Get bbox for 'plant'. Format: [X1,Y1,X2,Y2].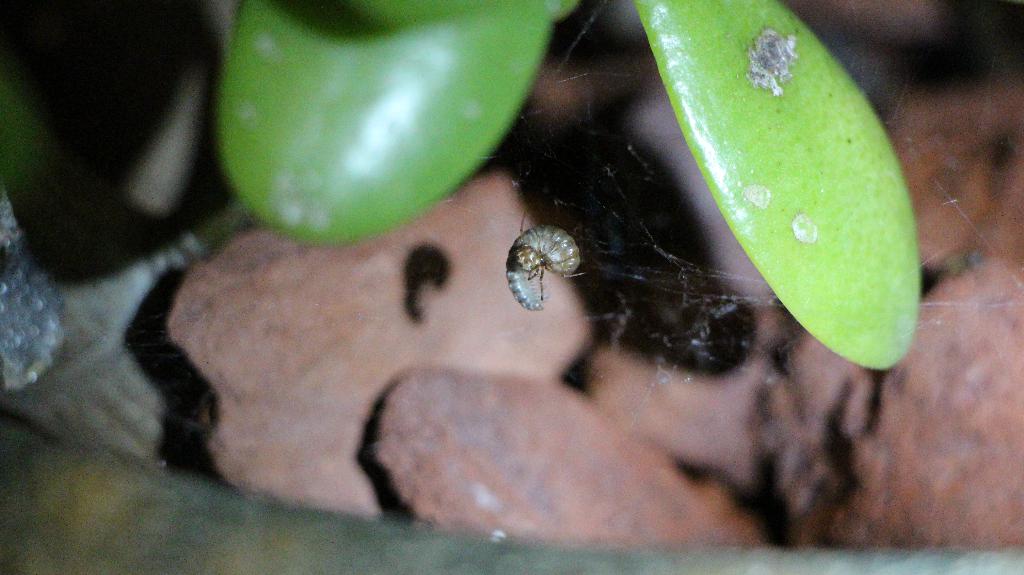
[218,7,925,369].
